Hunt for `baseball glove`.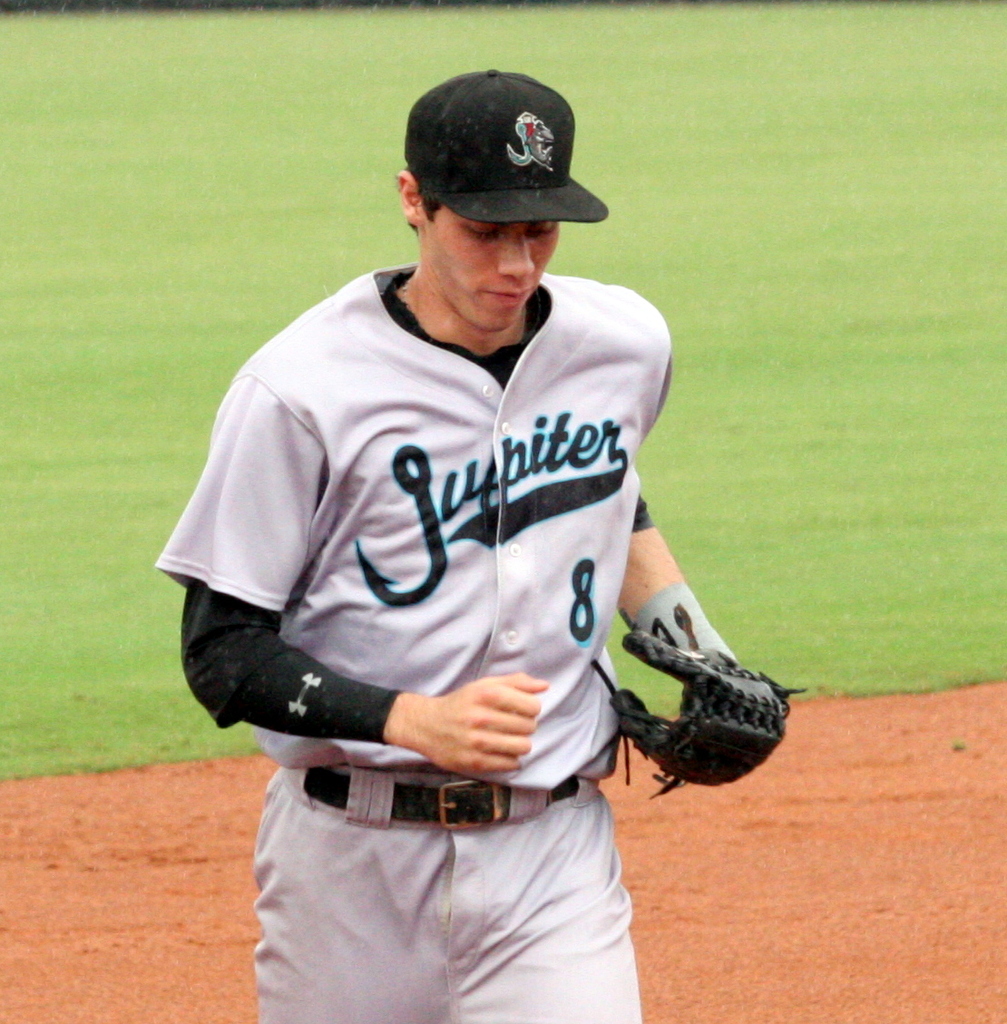
Hunted down at (left=589, top=624, right=812, bottom=803).
